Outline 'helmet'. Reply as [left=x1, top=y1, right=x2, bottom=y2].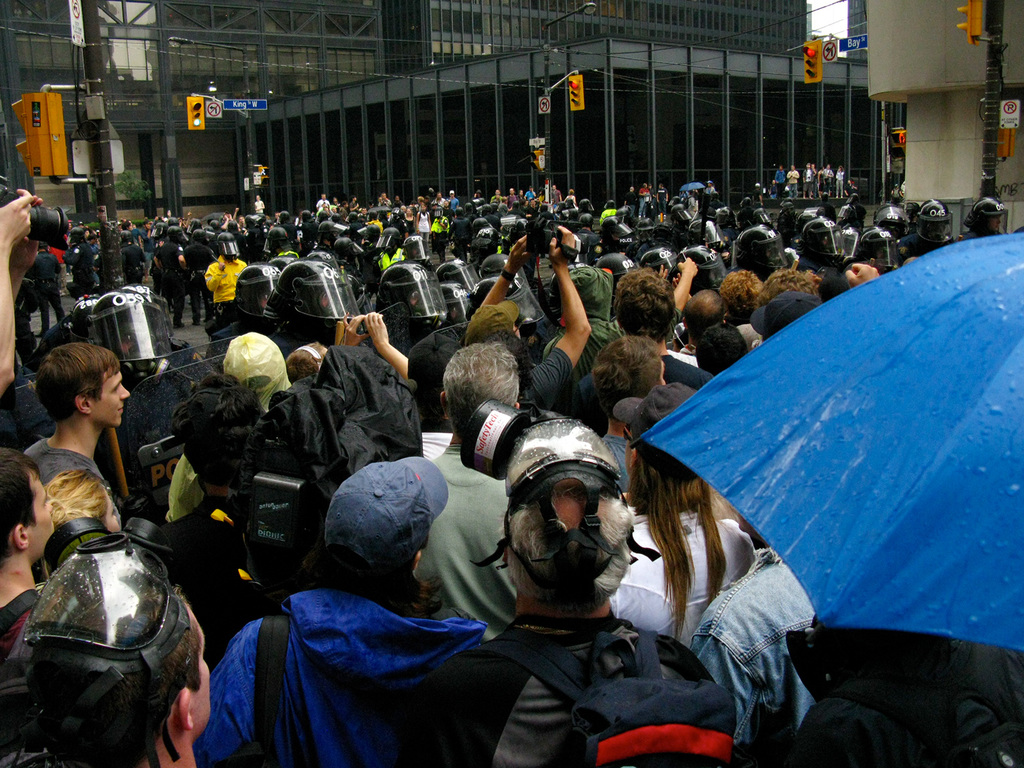
[left=124, top=283, right=177, bottom=337].
